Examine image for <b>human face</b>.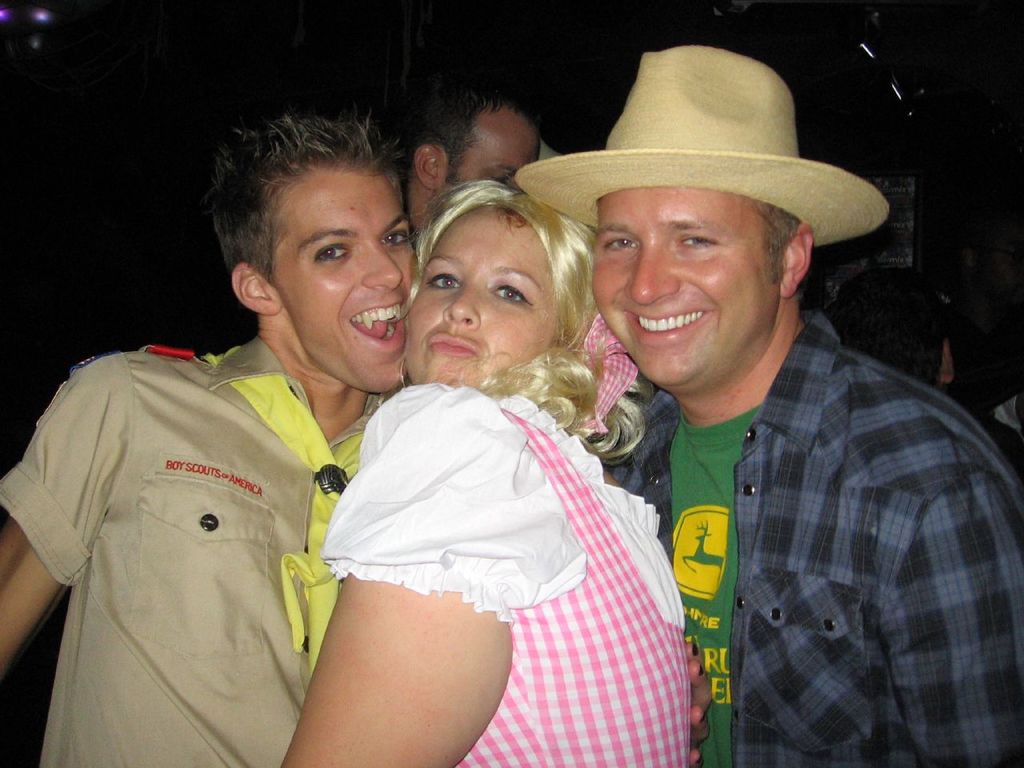
Examination result: (x1=592, y1=190, x2=782, y2=386).
